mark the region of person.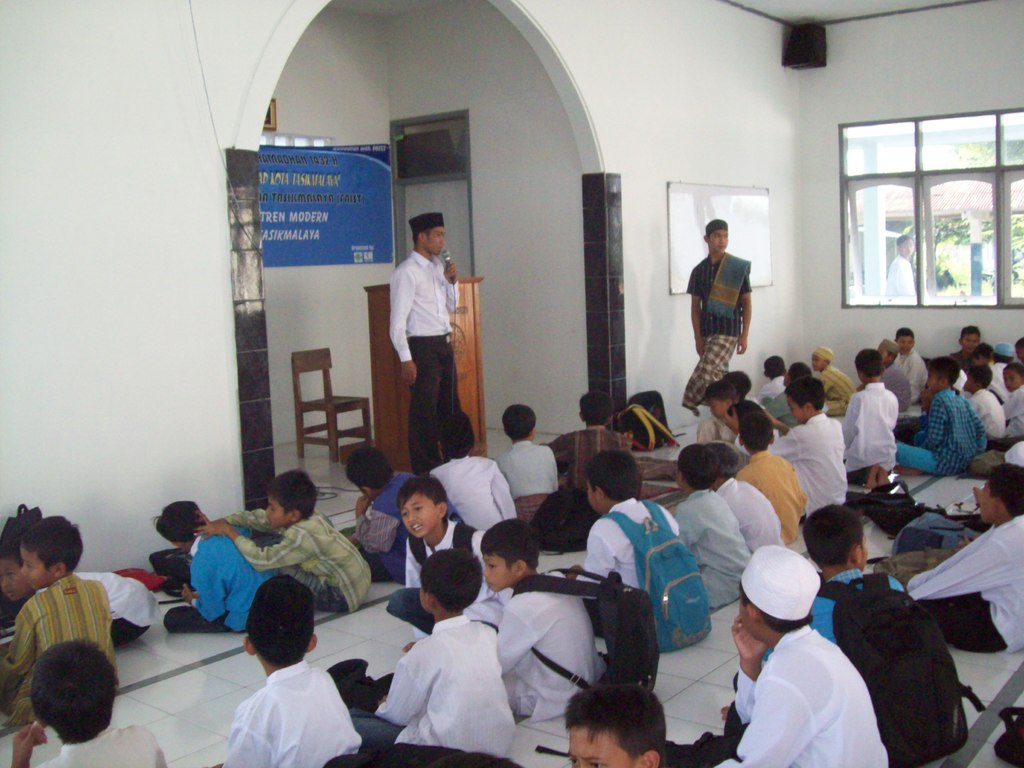
Region: box=[840, 336, 914, 481].
